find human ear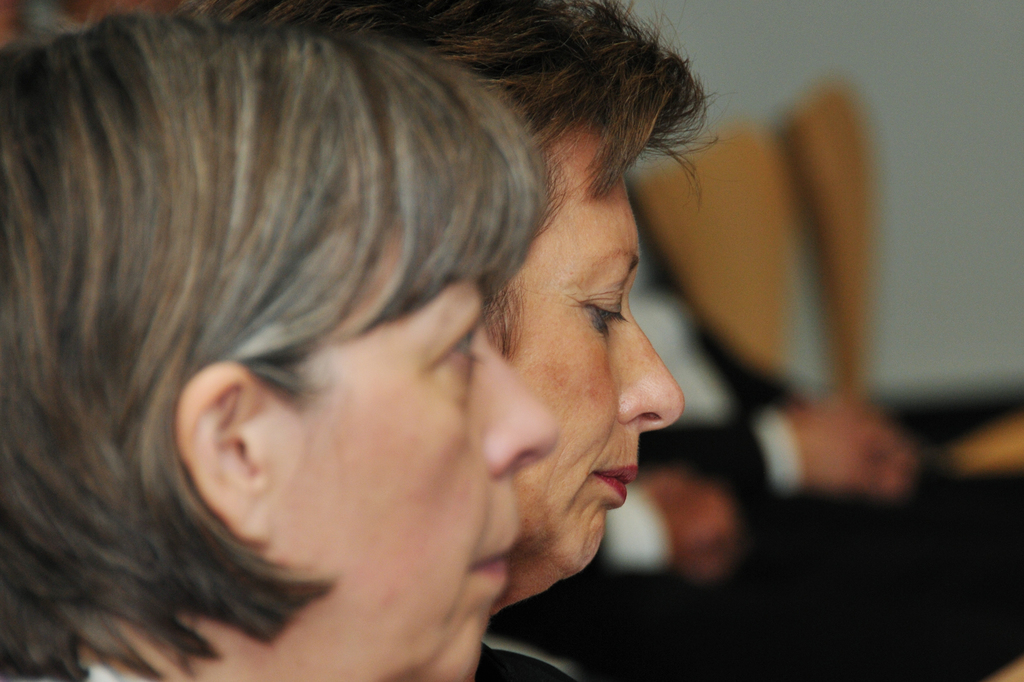
box=[176, 362, 271, 546]
